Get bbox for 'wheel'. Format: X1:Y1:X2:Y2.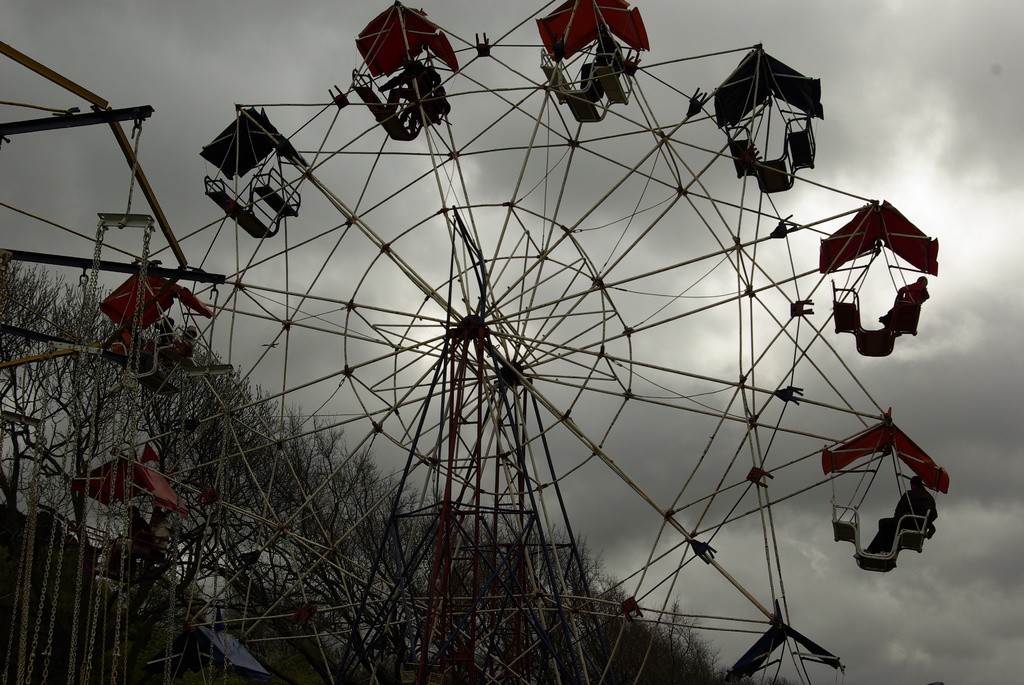
72:0:956:684.
